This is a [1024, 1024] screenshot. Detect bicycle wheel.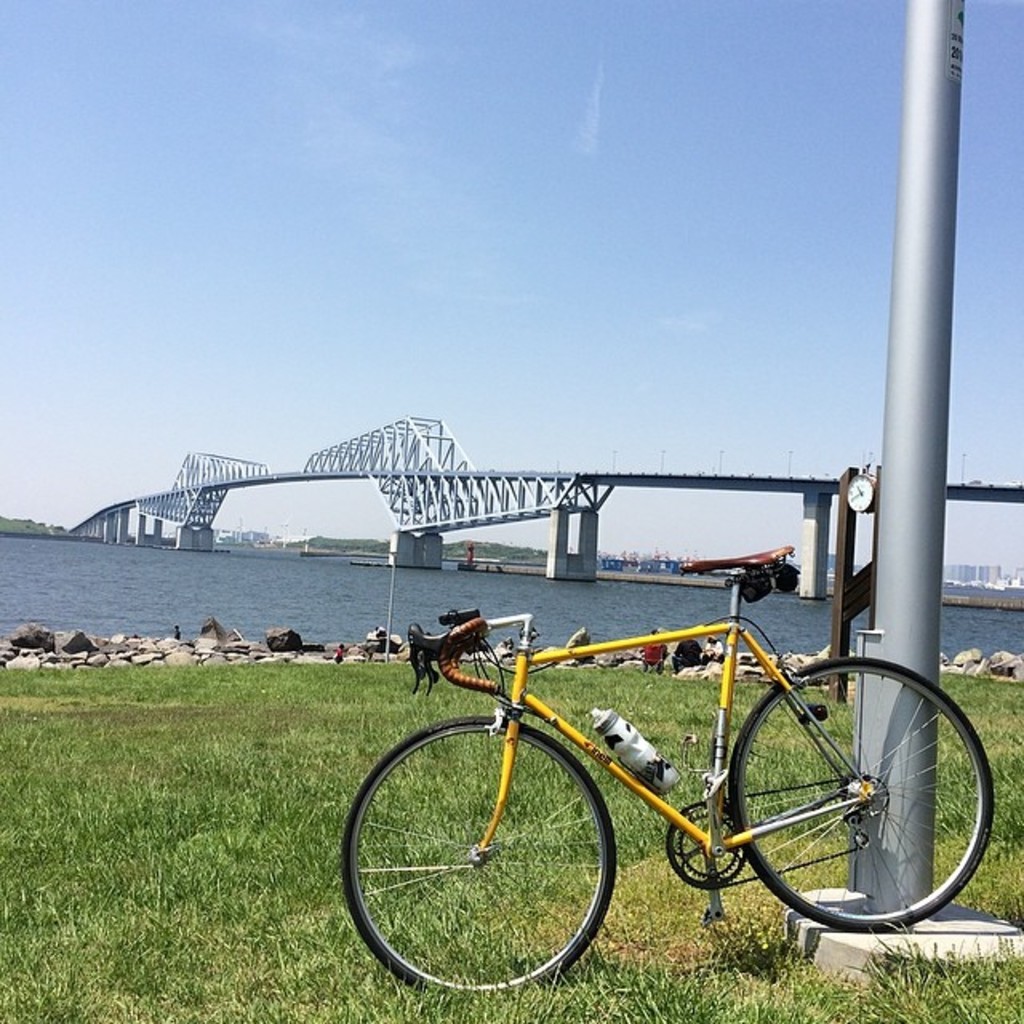
bbox=[339, 715, 618, 1005].
